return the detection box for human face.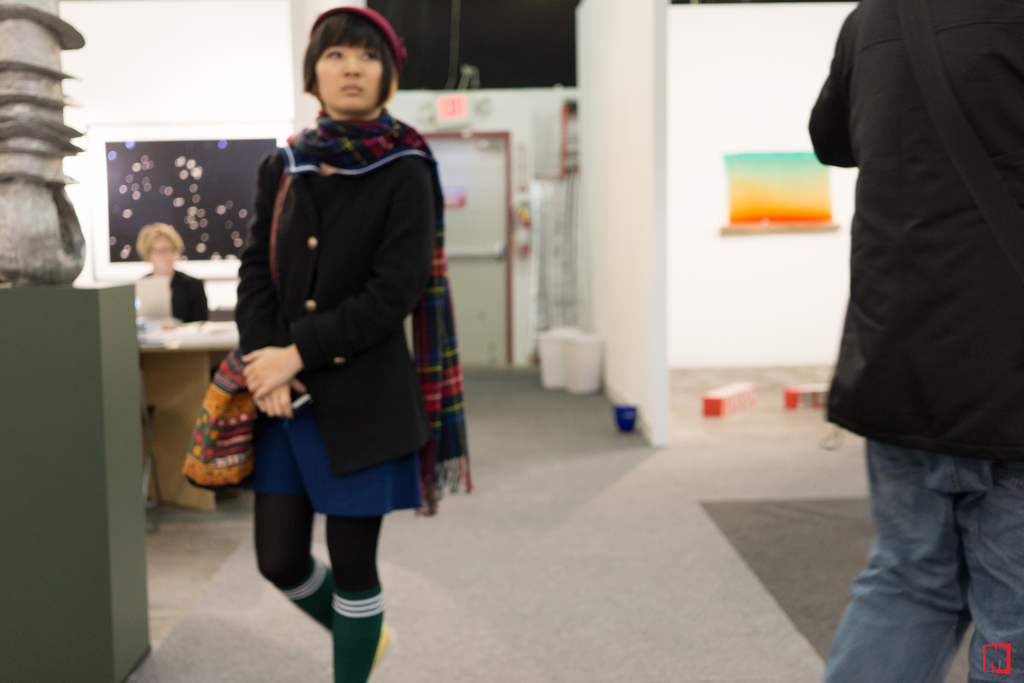
box=[305, 23, 380, 105].
